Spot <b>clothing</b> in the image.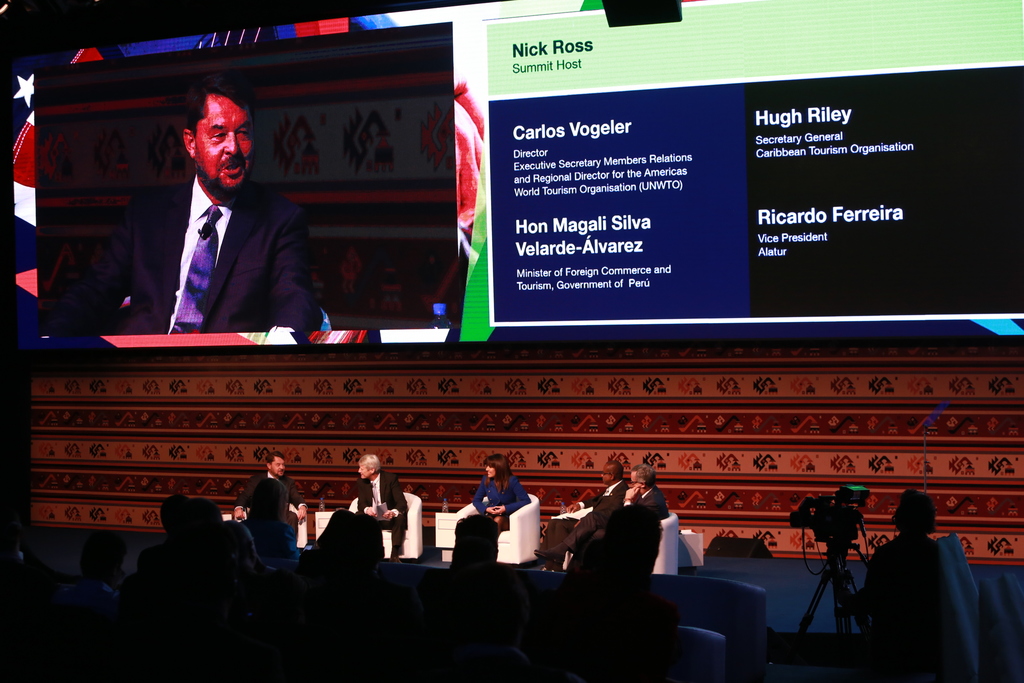
<b>clothing</b> found at select_region(584, 480, 674, 552).
